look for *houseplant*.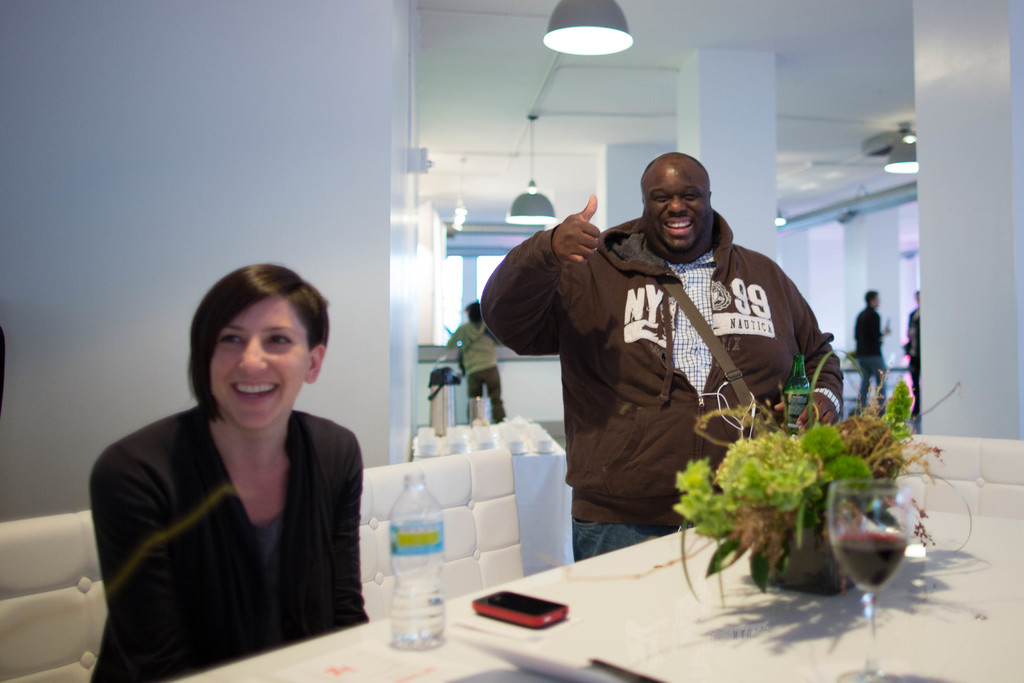
Found: {"x1": 679, "y1": 354, "x2": 981, "y2": 620}.
